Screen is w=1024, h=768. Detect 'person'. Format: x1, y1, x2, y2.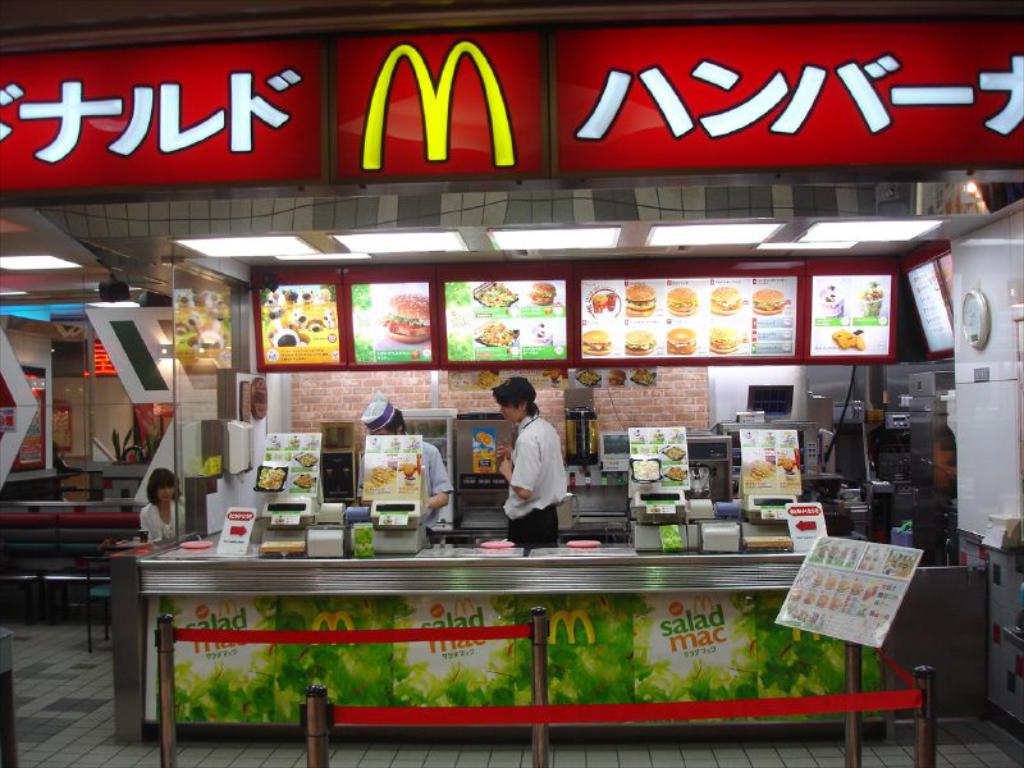
137, 467, 188, 536.
